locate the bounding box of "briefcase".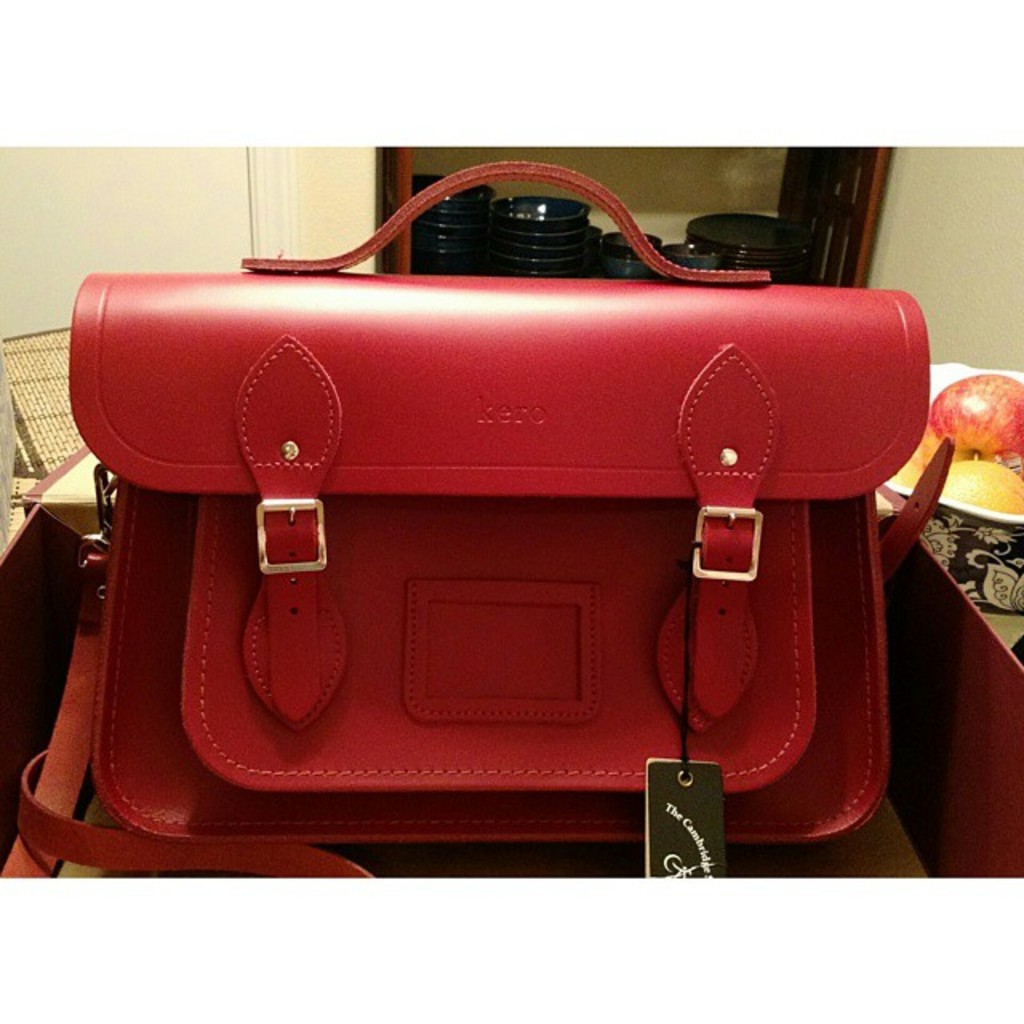
Bounding box: {"x1": 0, "y1": 149, "x2": 1022, "y2": 901}.
